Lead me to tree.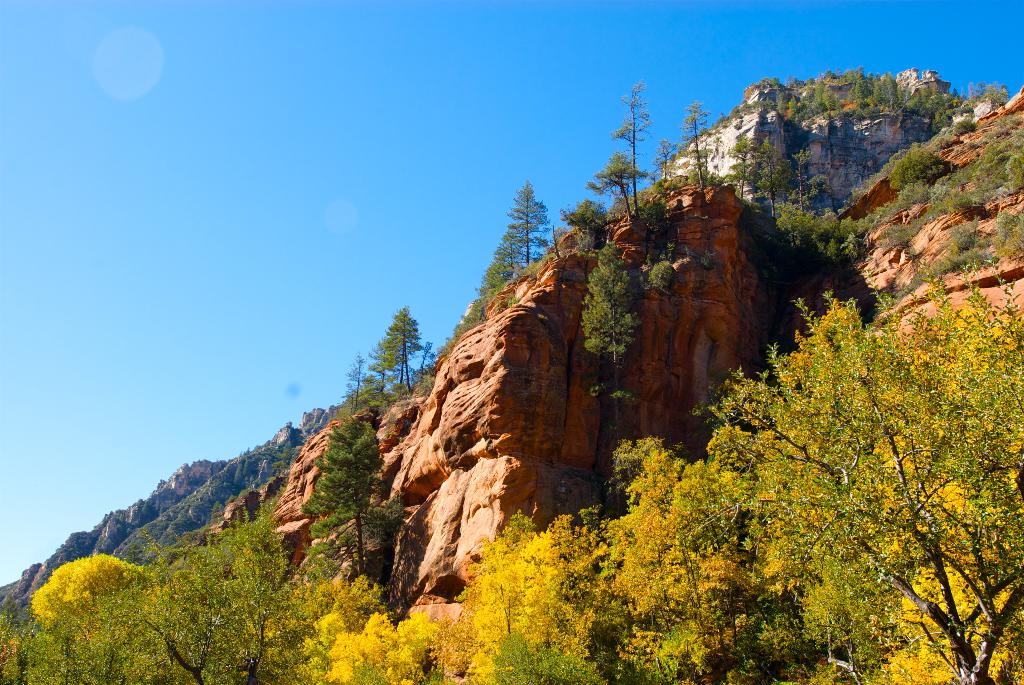
Lead to box(966, 81, 982, 113).
